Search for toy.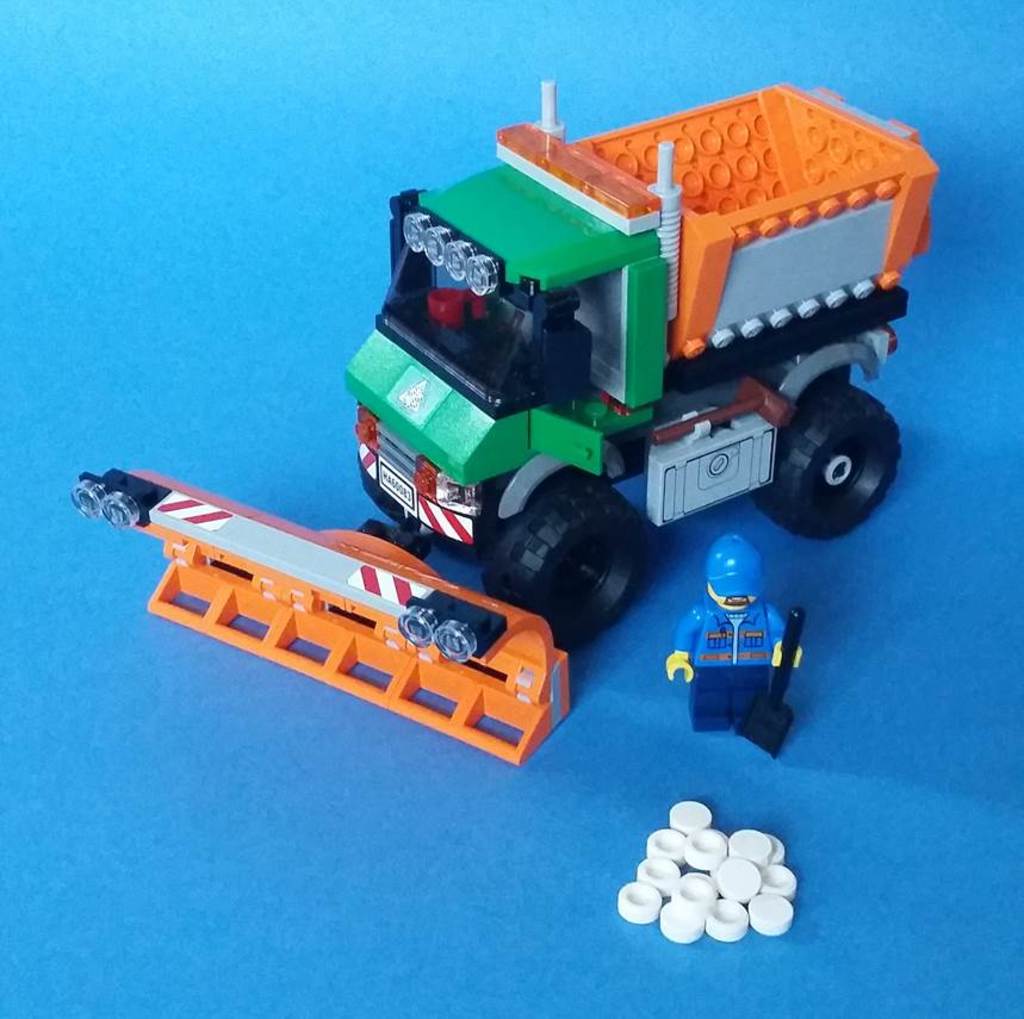
Found at box(662, 902, 705, 943).
